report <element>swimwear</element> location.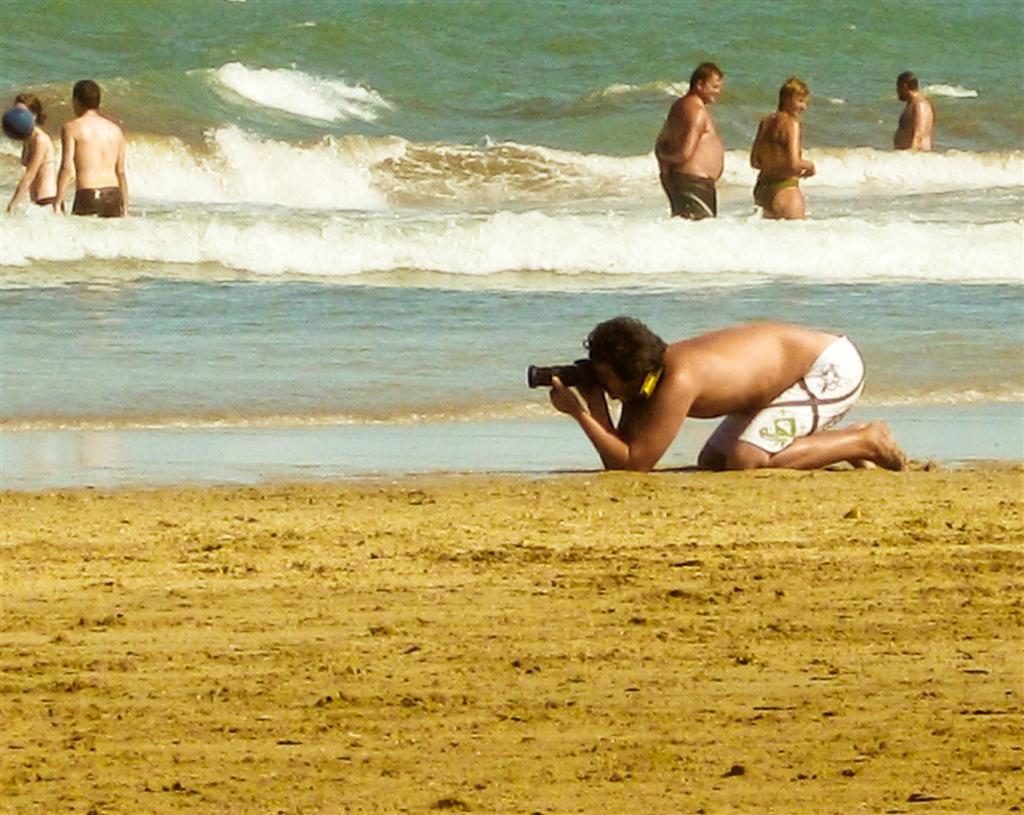
Report: (664,175,714,222).
